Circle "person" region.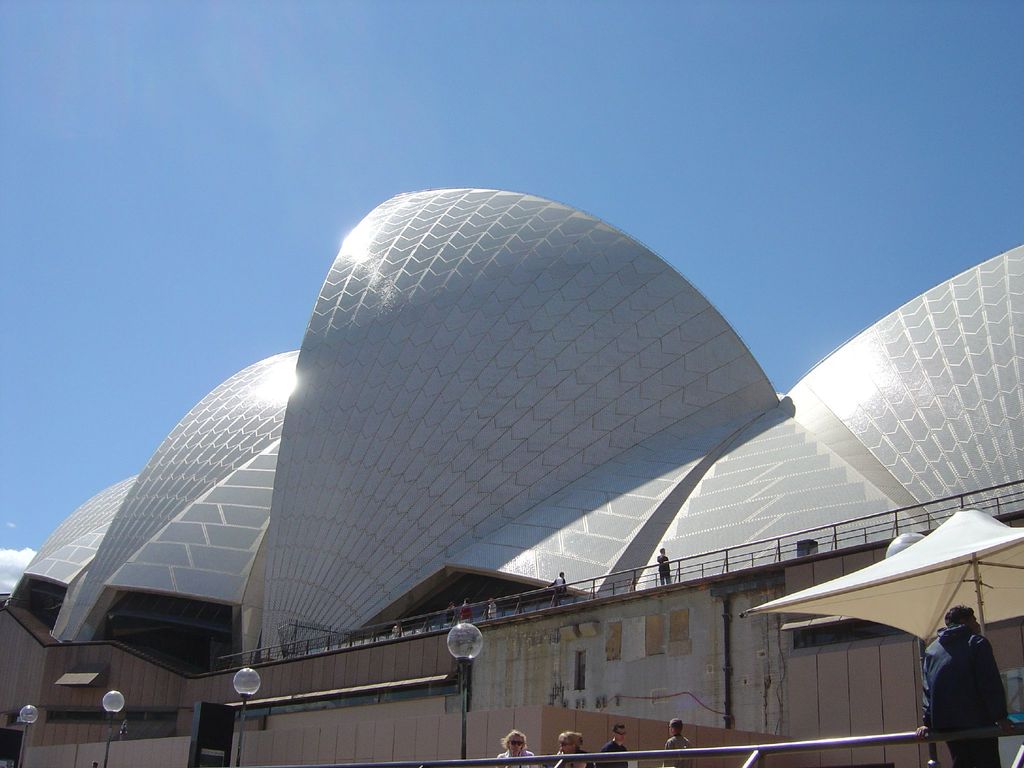
Region: {"left": 657, "top": 547, "right": 670, "bottom": 586}.
